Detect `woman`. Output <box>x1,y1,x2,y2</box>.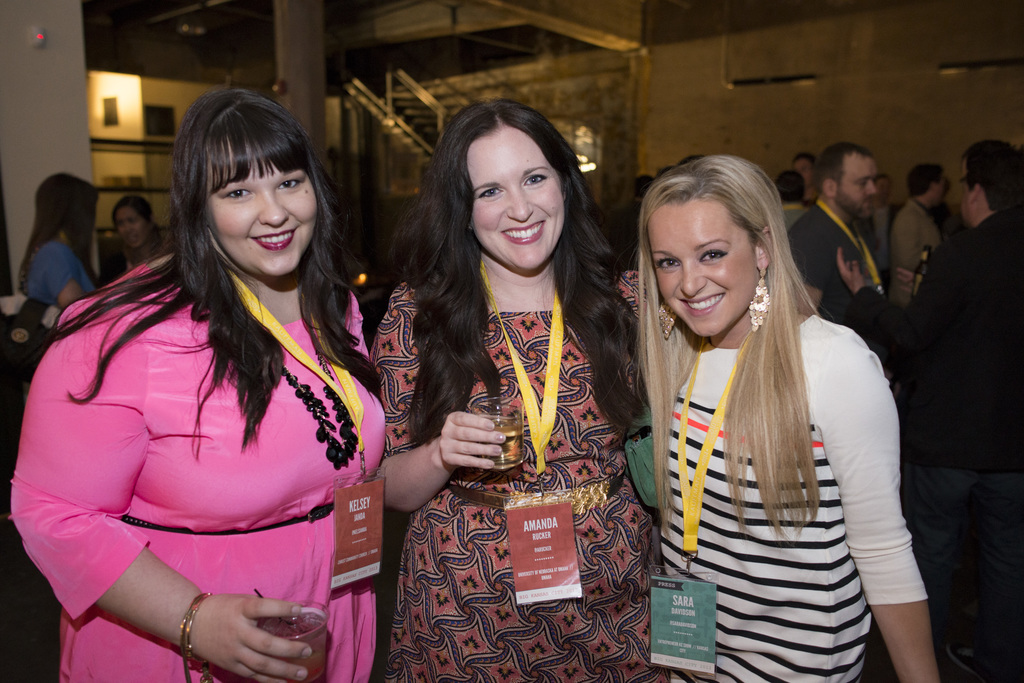
<box>20,167,108,321</box>.
